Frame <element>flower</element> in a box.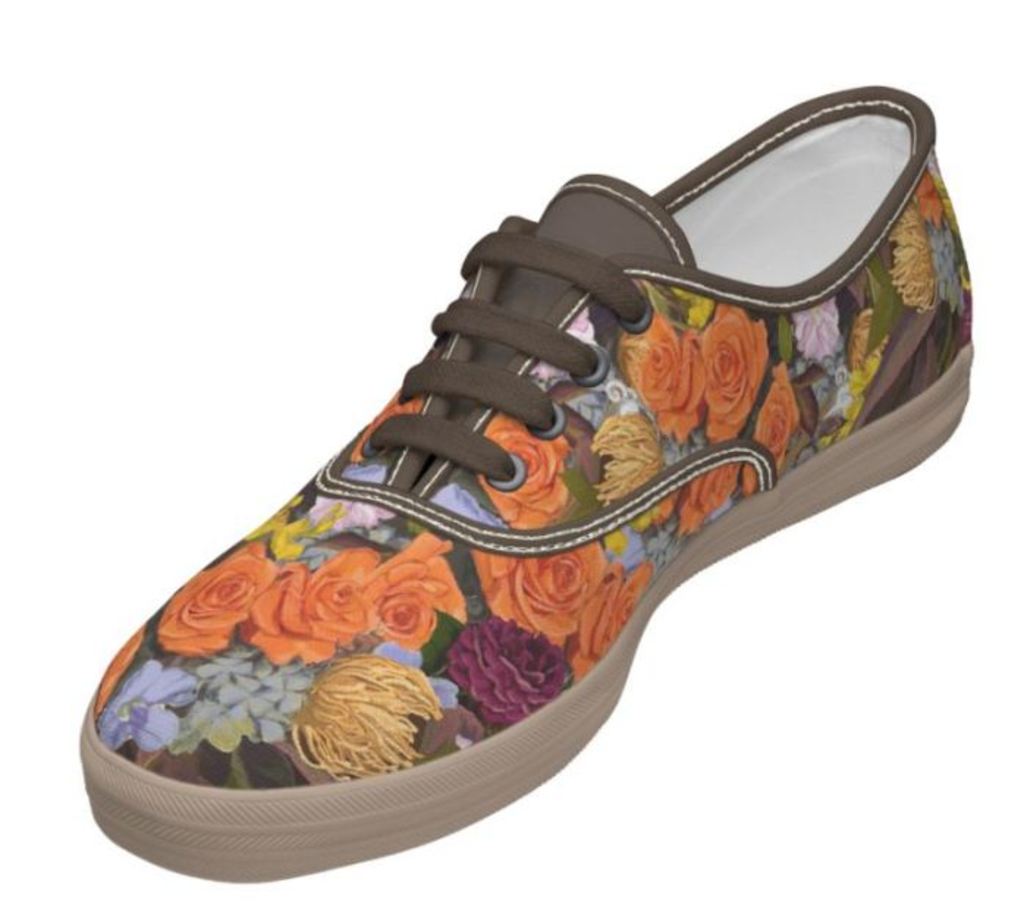
(left=560, top=555, right=647, bottom=681).
